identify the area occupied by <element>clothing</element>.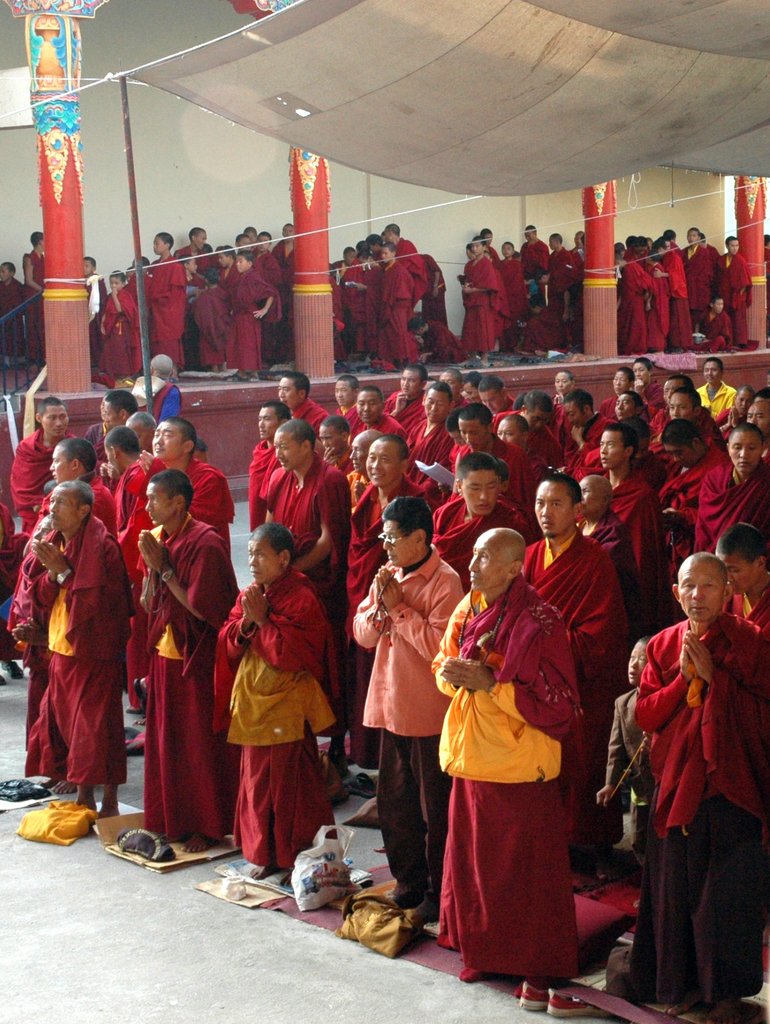
Area: box=[196, 289, 234, 366].
